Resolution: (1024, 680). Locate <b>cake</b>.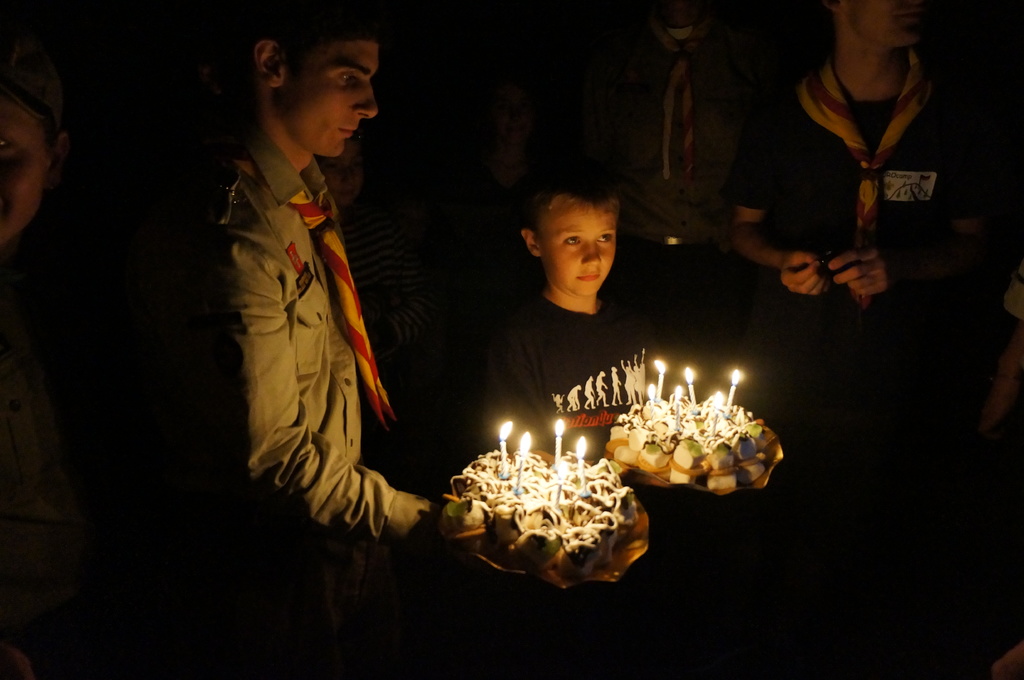
449, 451, 643, 589.
